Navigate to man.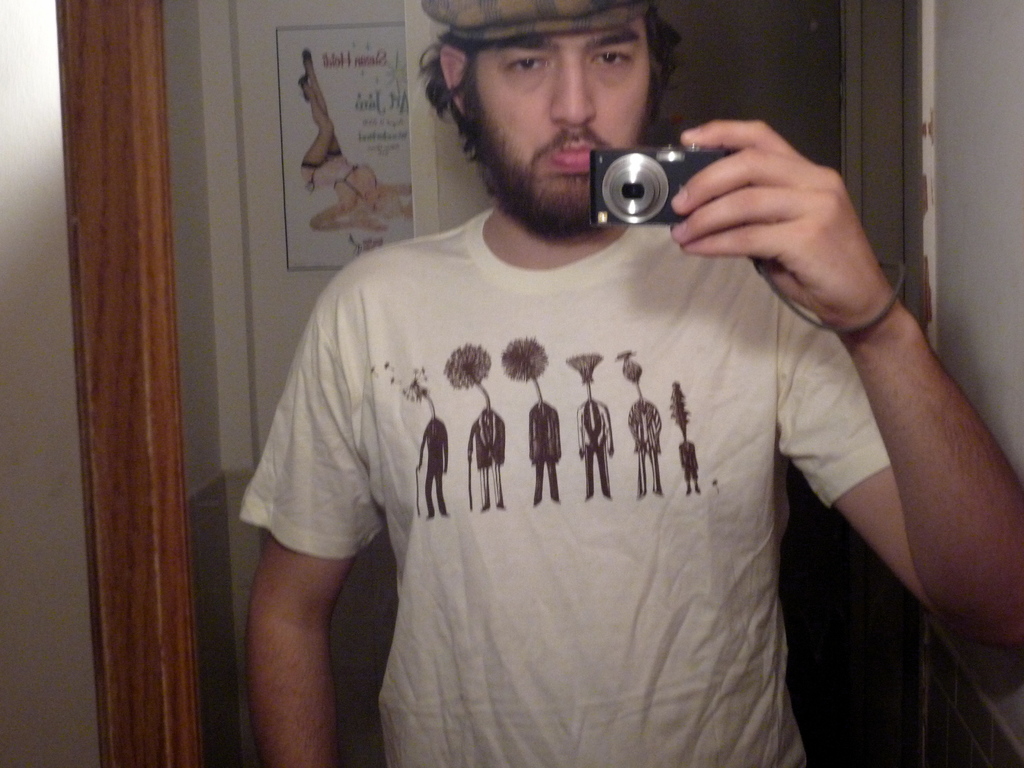
Navigation target: {"x1": 241, "y1": 1, "x2": 983, "y2": 732}.
